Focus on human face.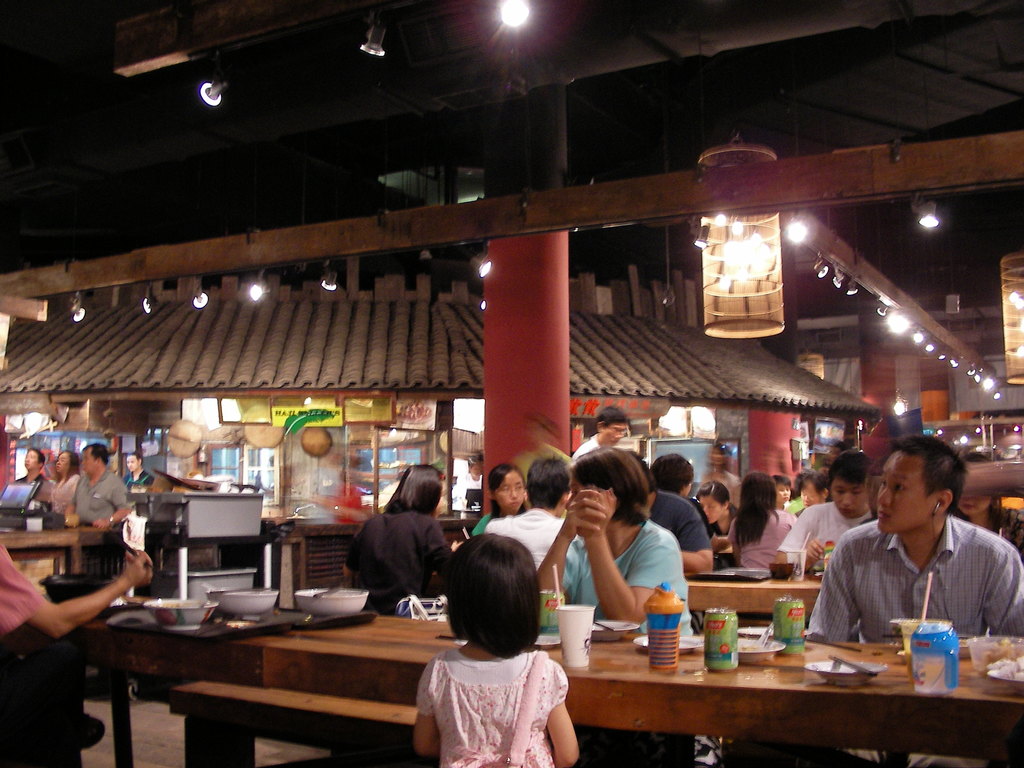
Focused at detection(491, 467, 528, 513).
